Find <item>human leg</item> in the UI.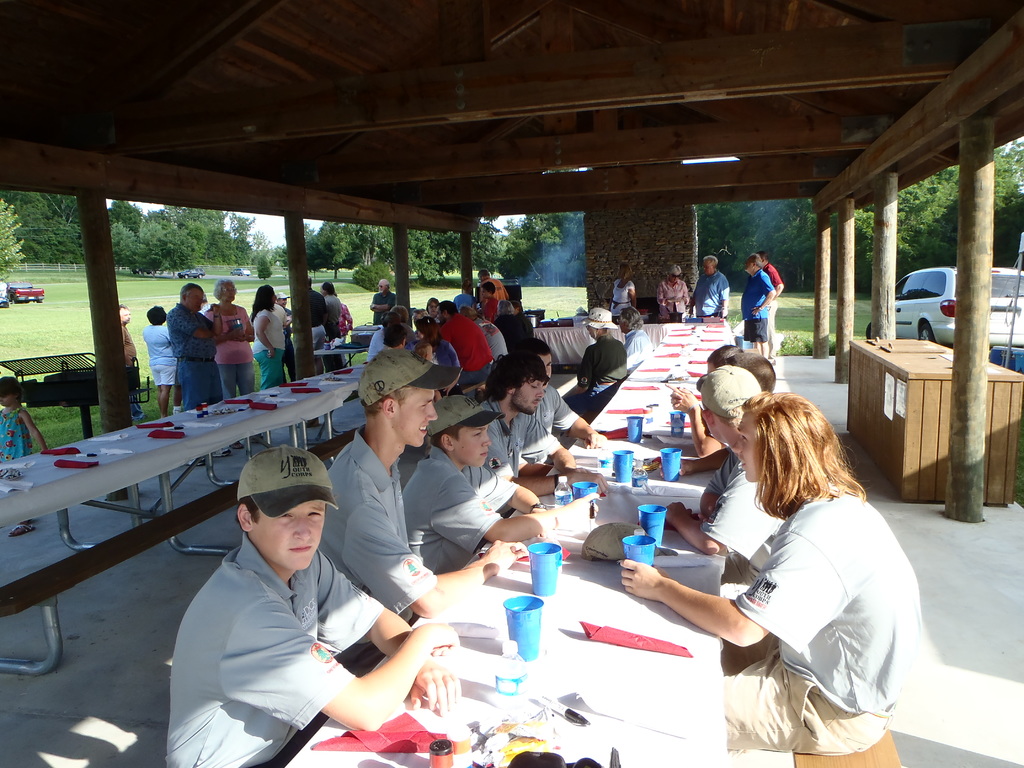
UI element at (left=166, top=363, right=176, bottom=413).
